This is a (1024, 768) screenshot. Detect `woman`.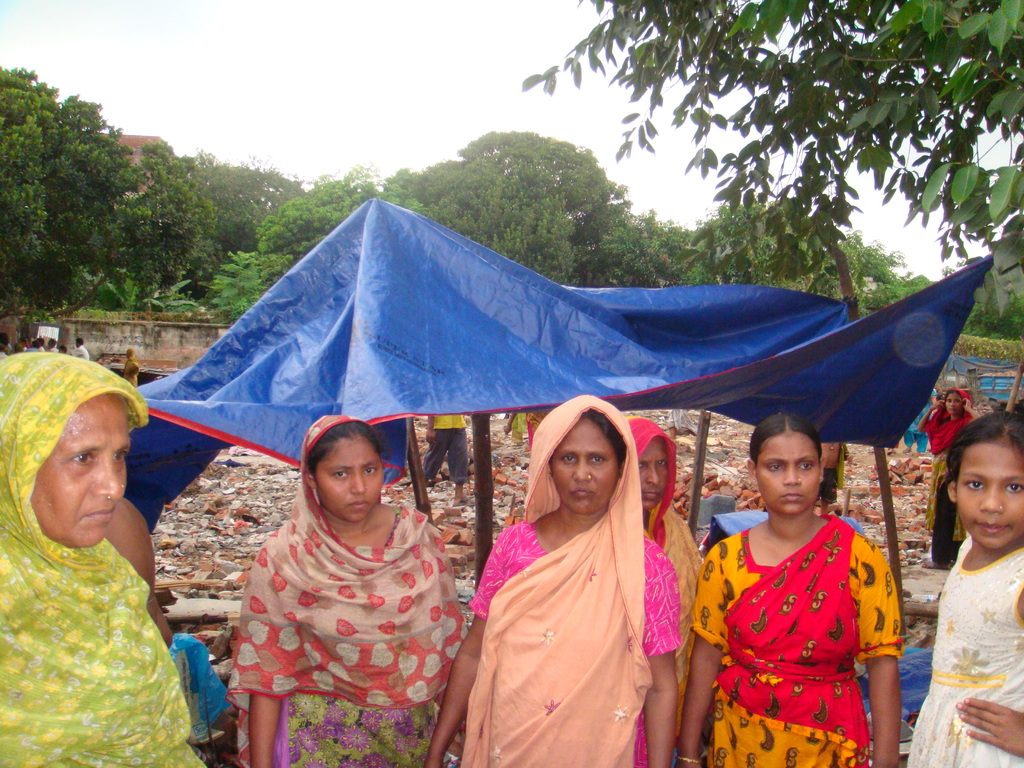
bbox=(221, 413, 467, 767).
